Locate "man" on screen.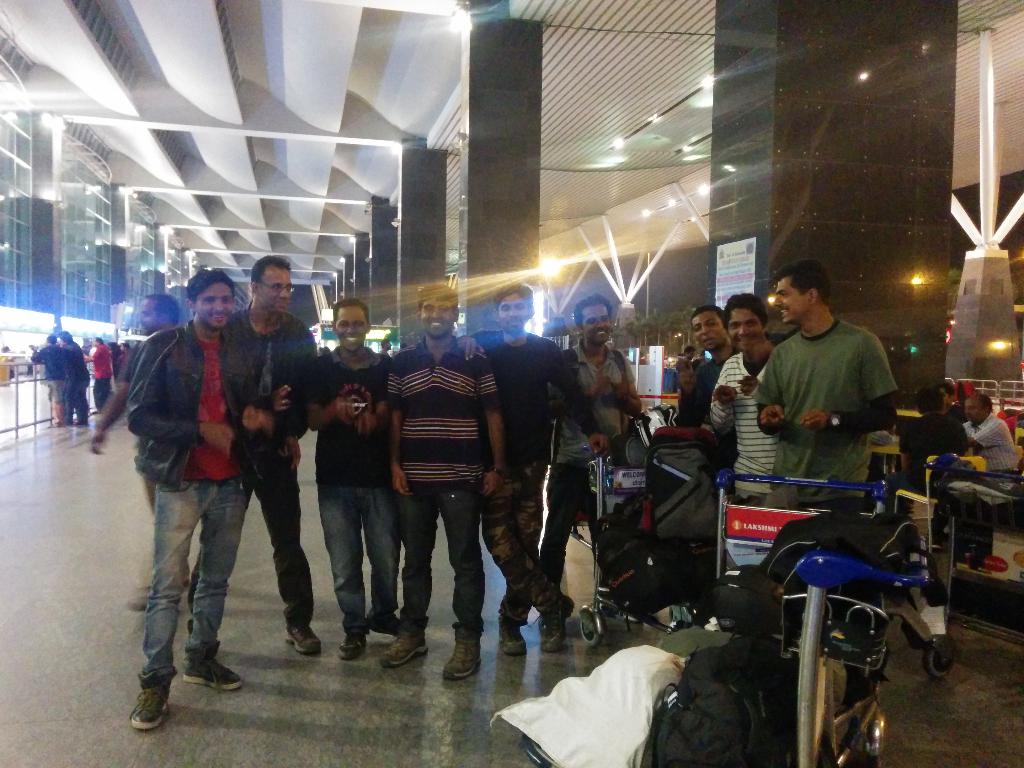
On screen at locate(533, 280, 644, 623).
